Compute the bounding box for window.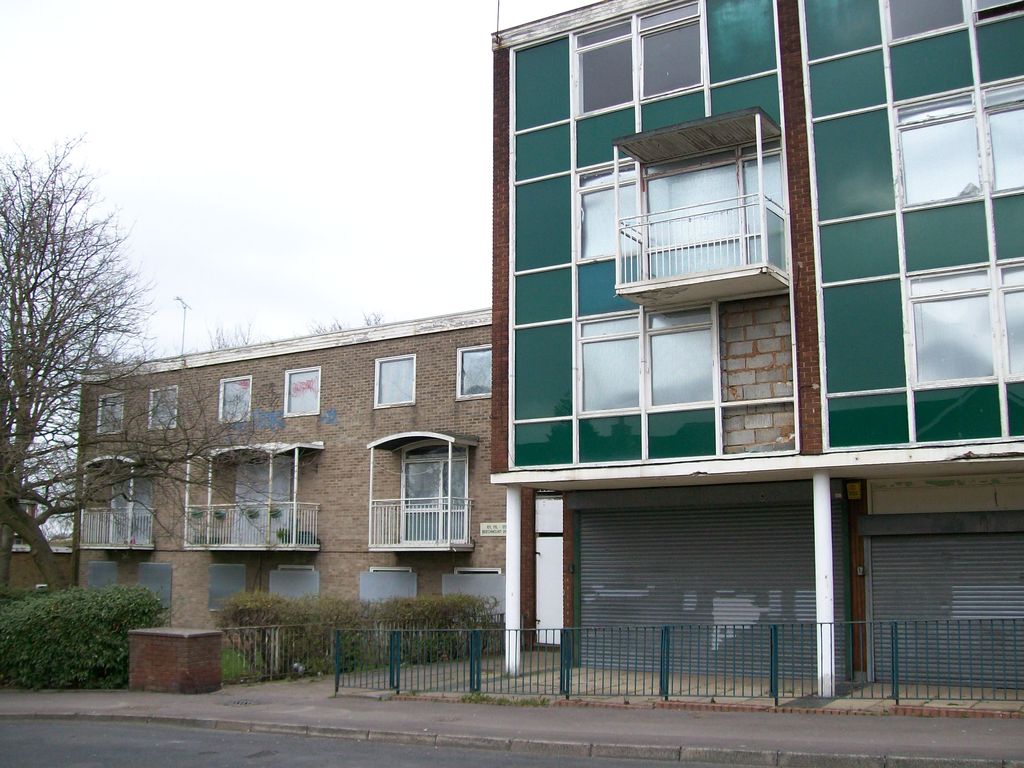
region(284, 365, 316, 417).
